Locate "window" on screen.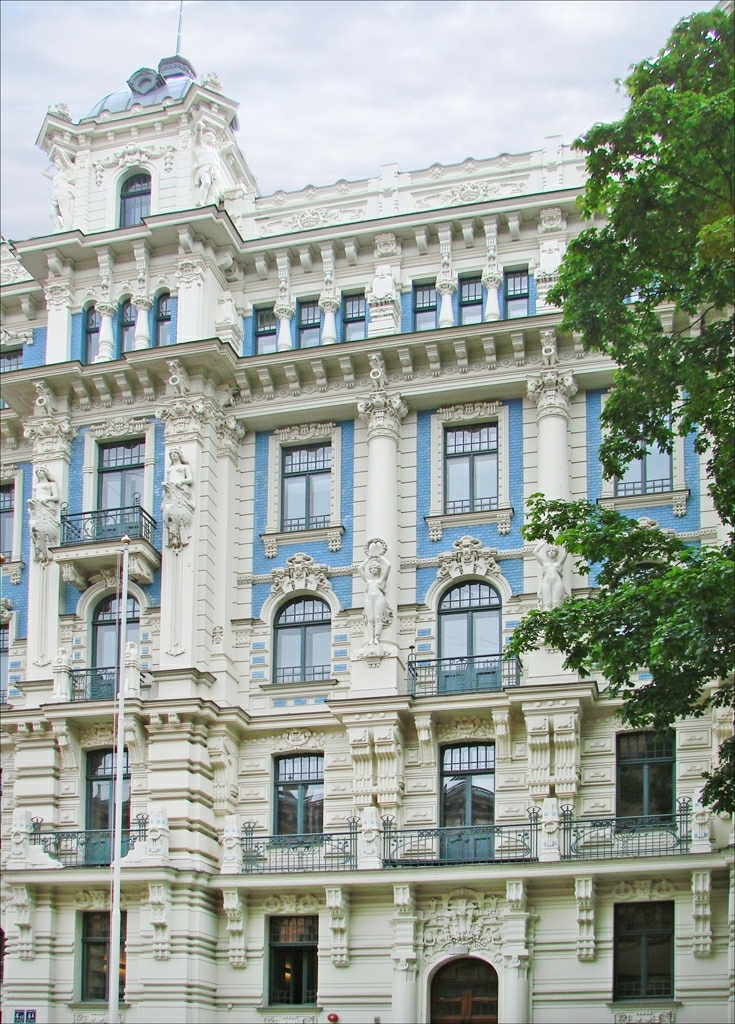
On screen at <bbox>337, 285, 369, 345</bbox>.
